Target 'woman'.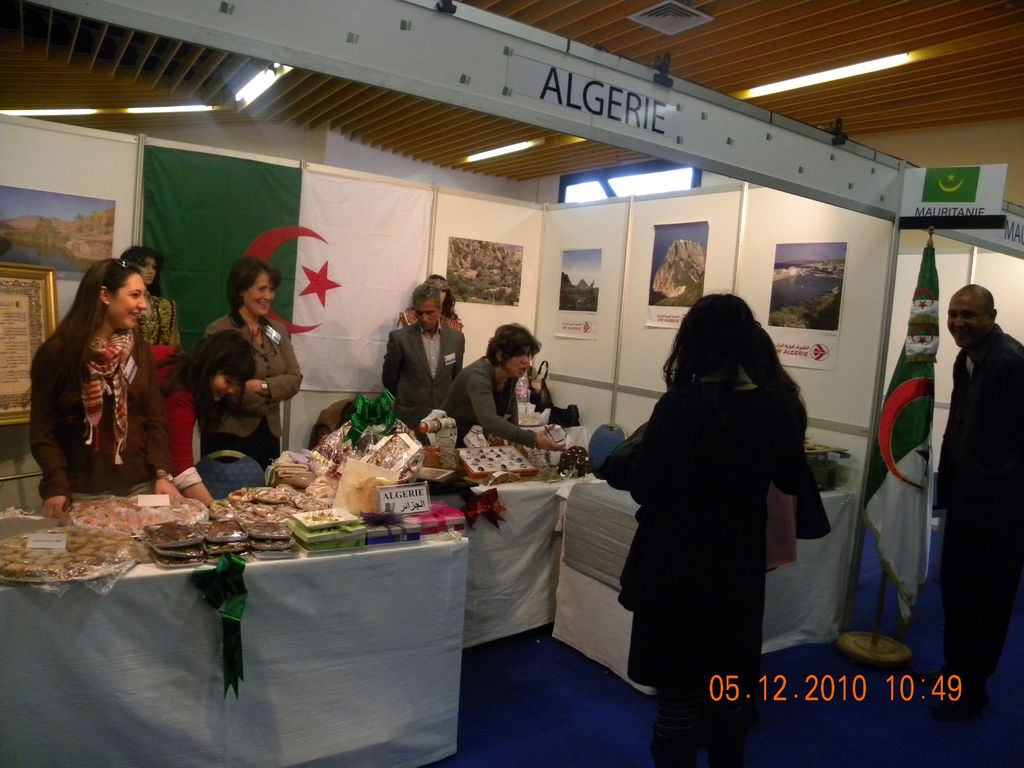
Target region: <box>440,320,571,456</box>.
